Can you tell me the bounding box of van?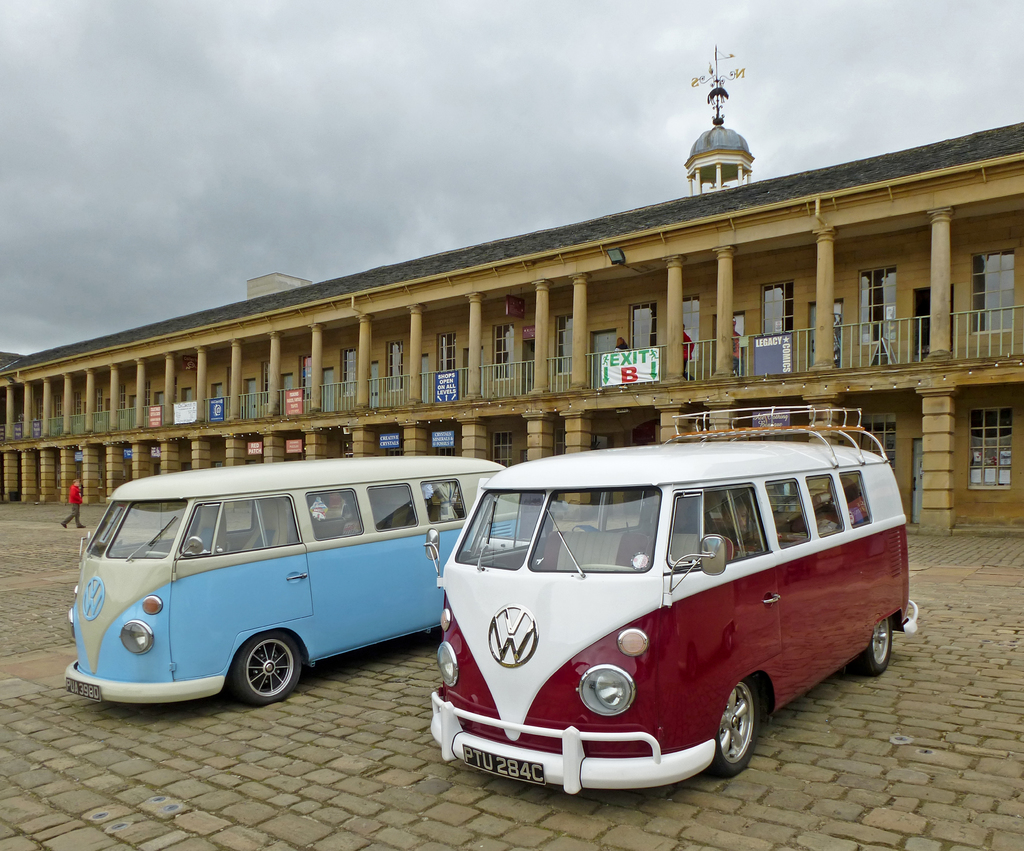
left=421, top=401, right=920, bottom=795.
